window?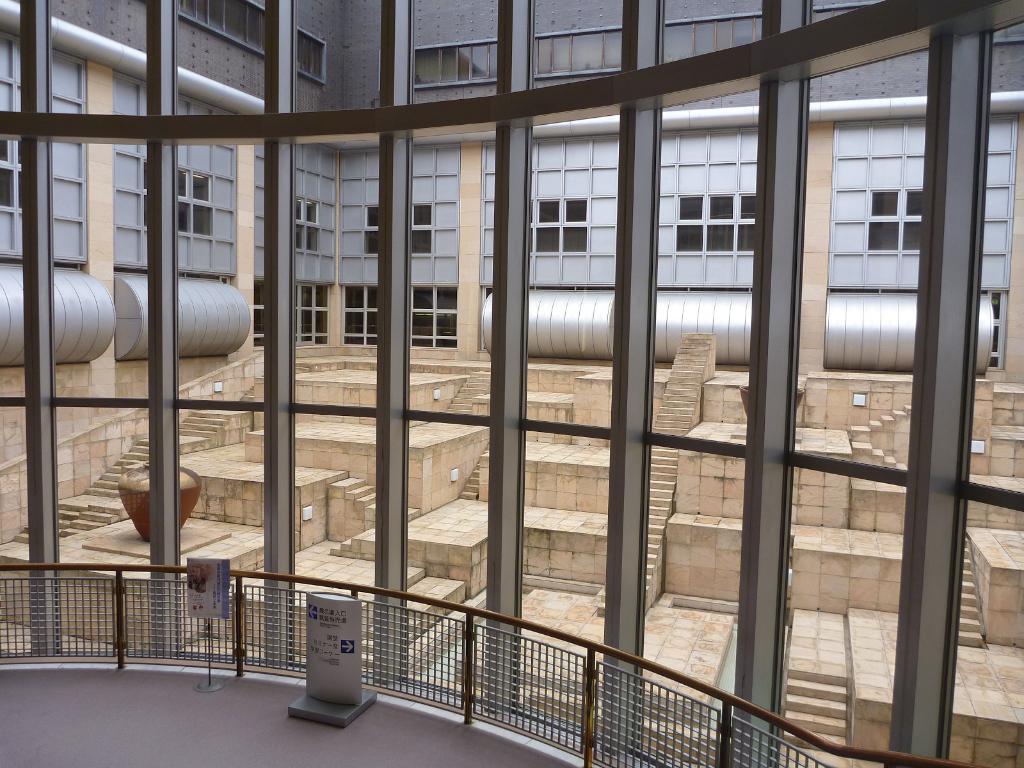
box=[415, 37, 495, 82]
